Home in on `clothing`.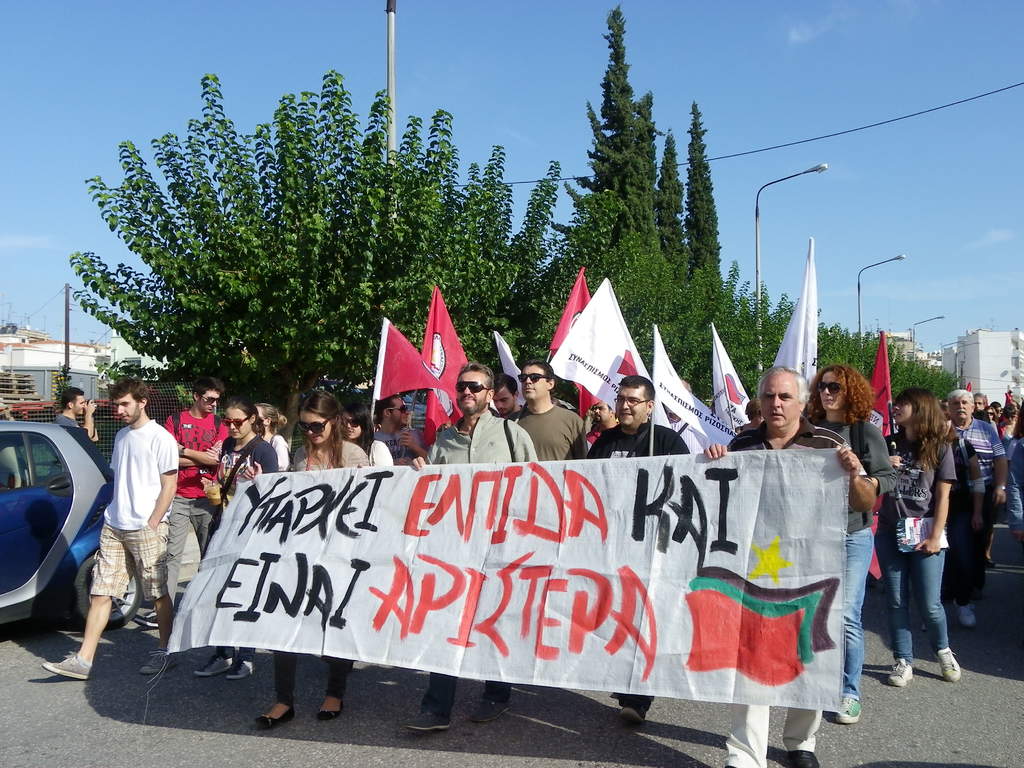
Homed in at (506,390,585,466).
